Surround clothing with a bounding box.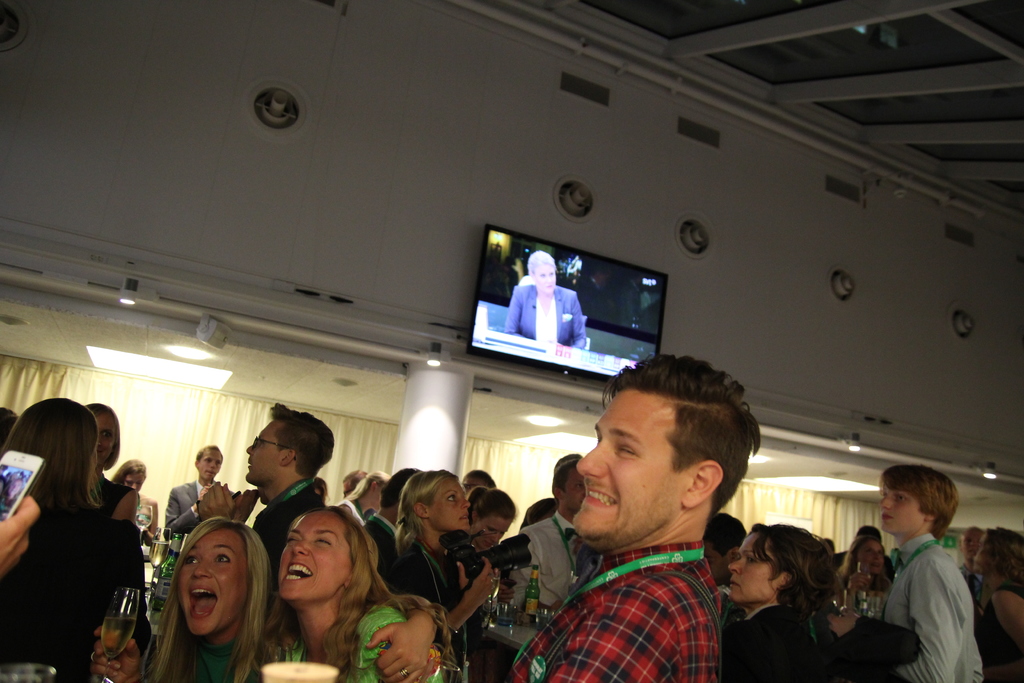
<box>843,580,888,614</box>.
